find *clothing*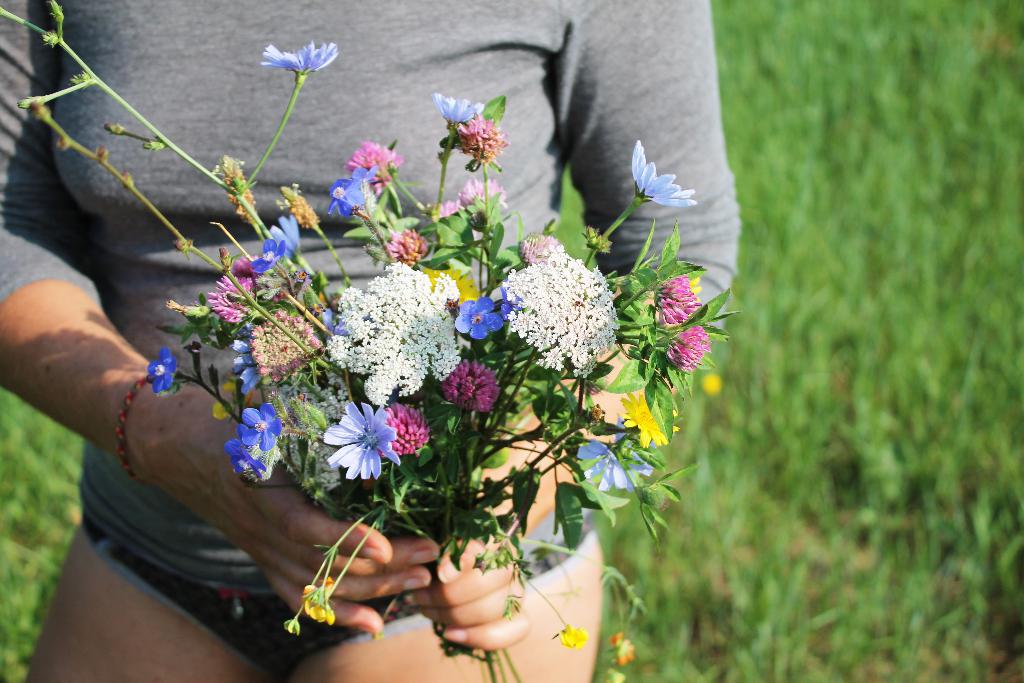
rect(0, 0, 742, 682)
